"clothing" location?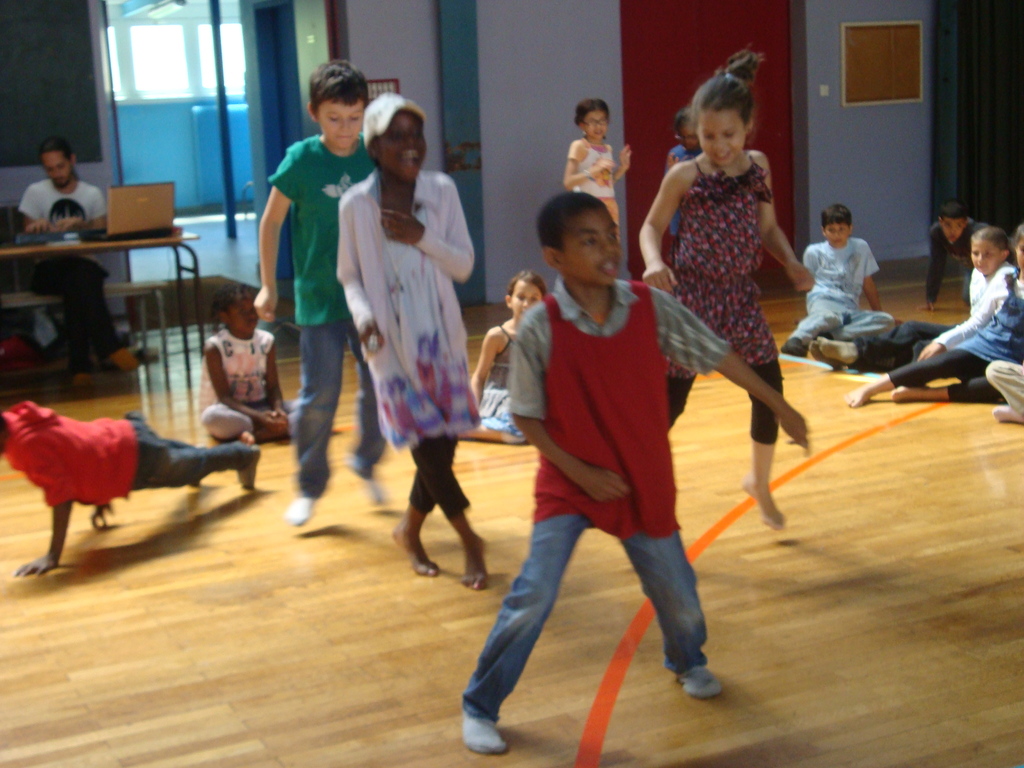
479, 324, 529, 440
